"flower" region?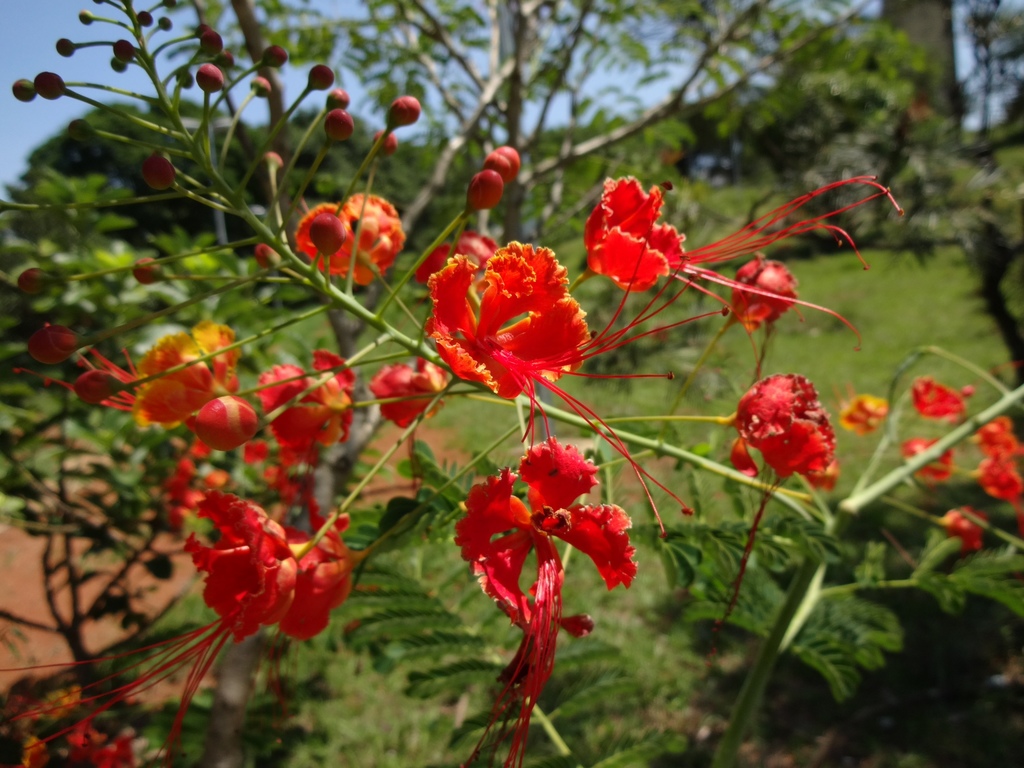
[left=252, top=77, right=270, bottom=95]
